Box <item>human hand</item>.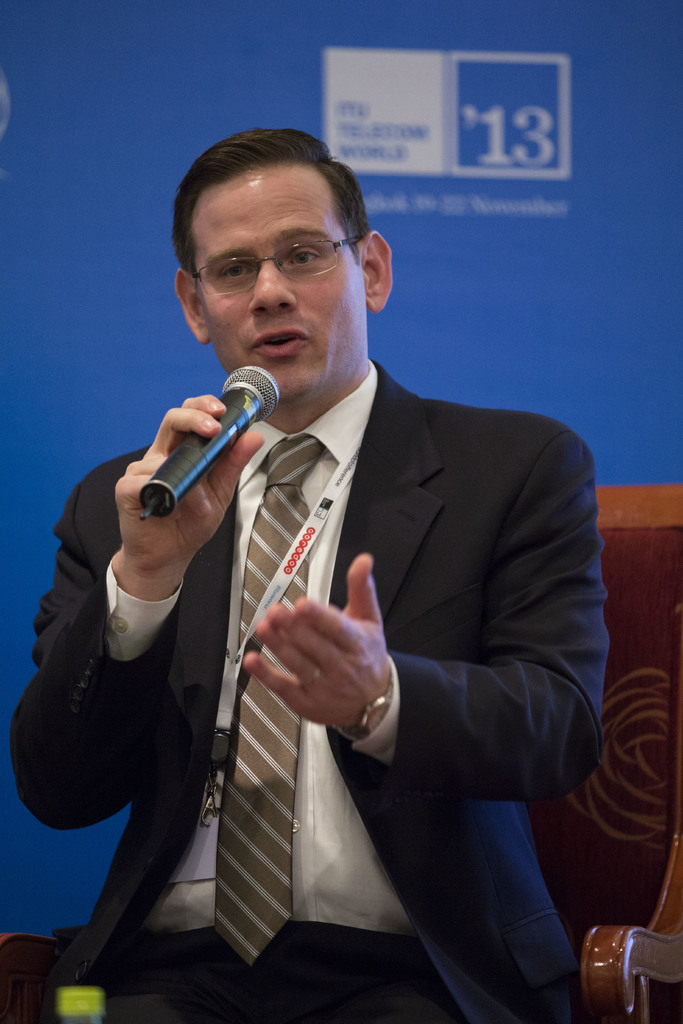
[112,376,277,536].
